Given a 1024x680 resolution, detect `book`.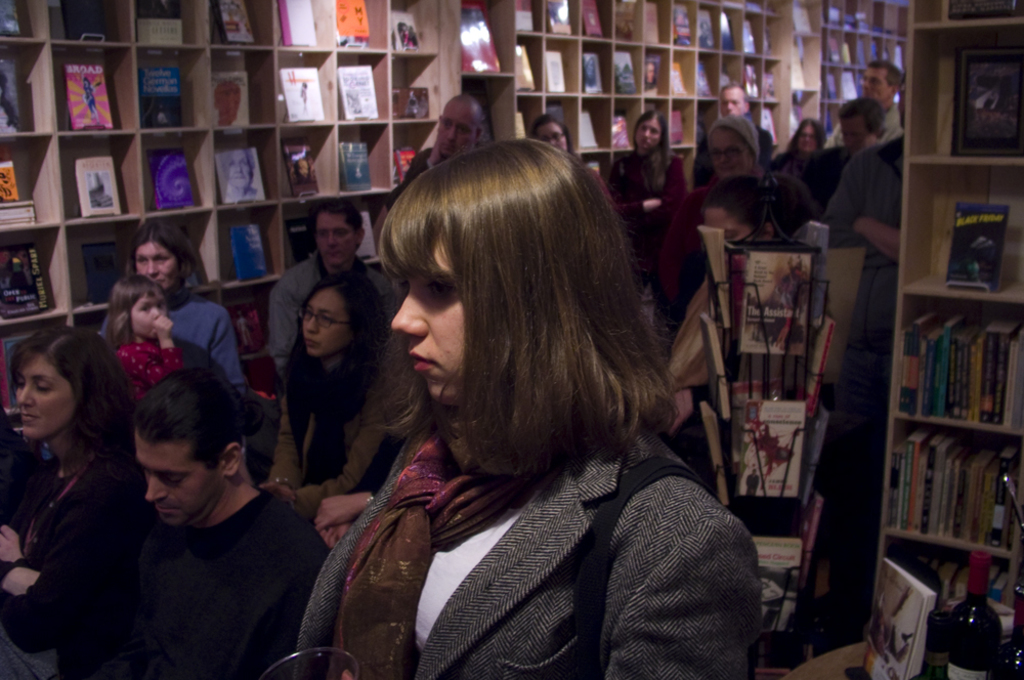
{"x1": 0, "y1": 246, "x2": 55, "y2": 312}.
